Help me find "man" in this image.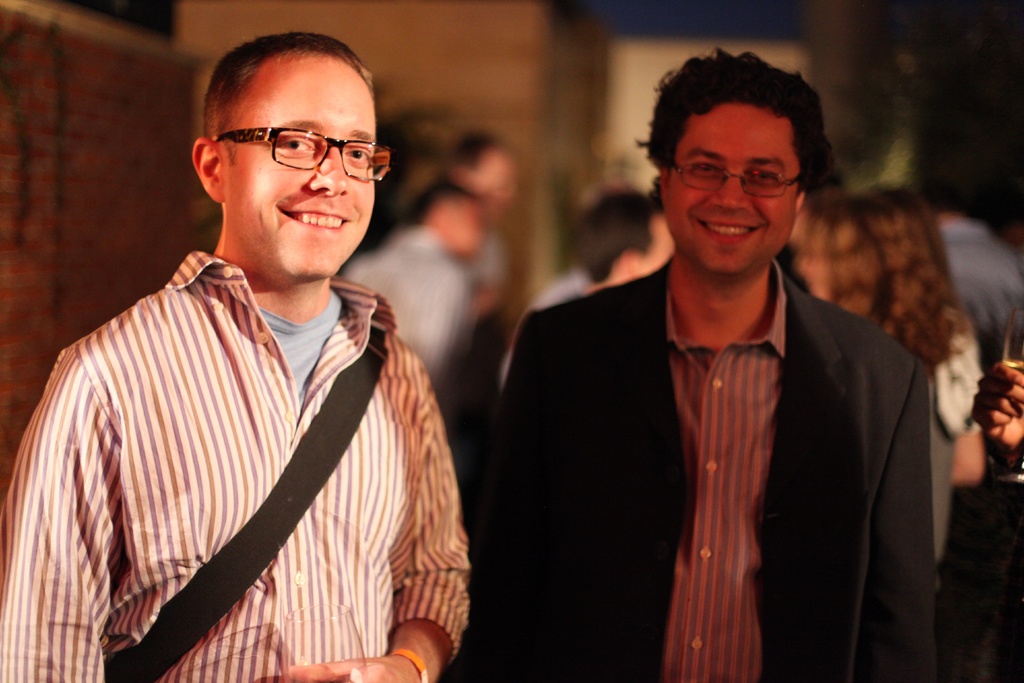
Found it: rect(572, 183, 673, 286).
